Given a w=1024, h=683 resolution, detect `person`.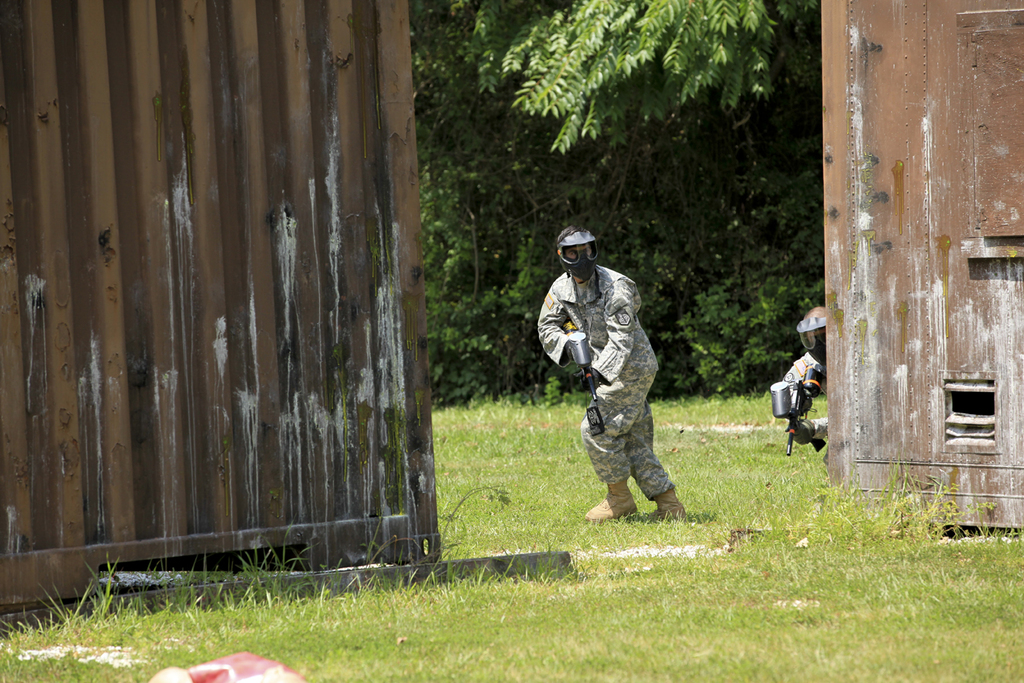
567:232:681:541.
